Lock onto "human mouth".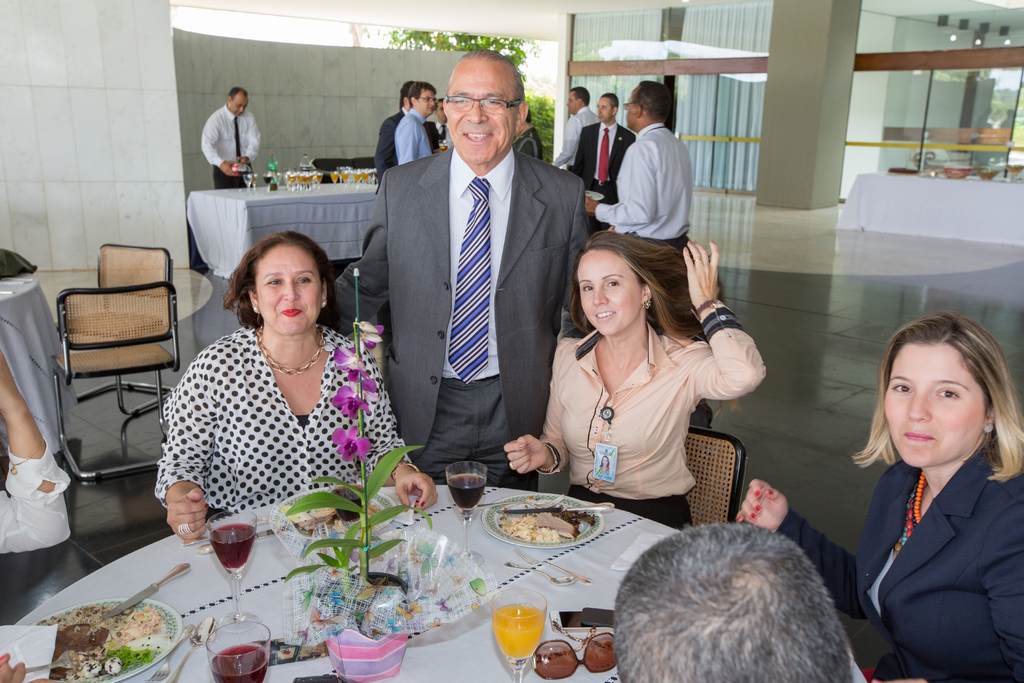
Locked: {"x1": 278, "y1": 303, "x2": 304, "y2": 318}.
